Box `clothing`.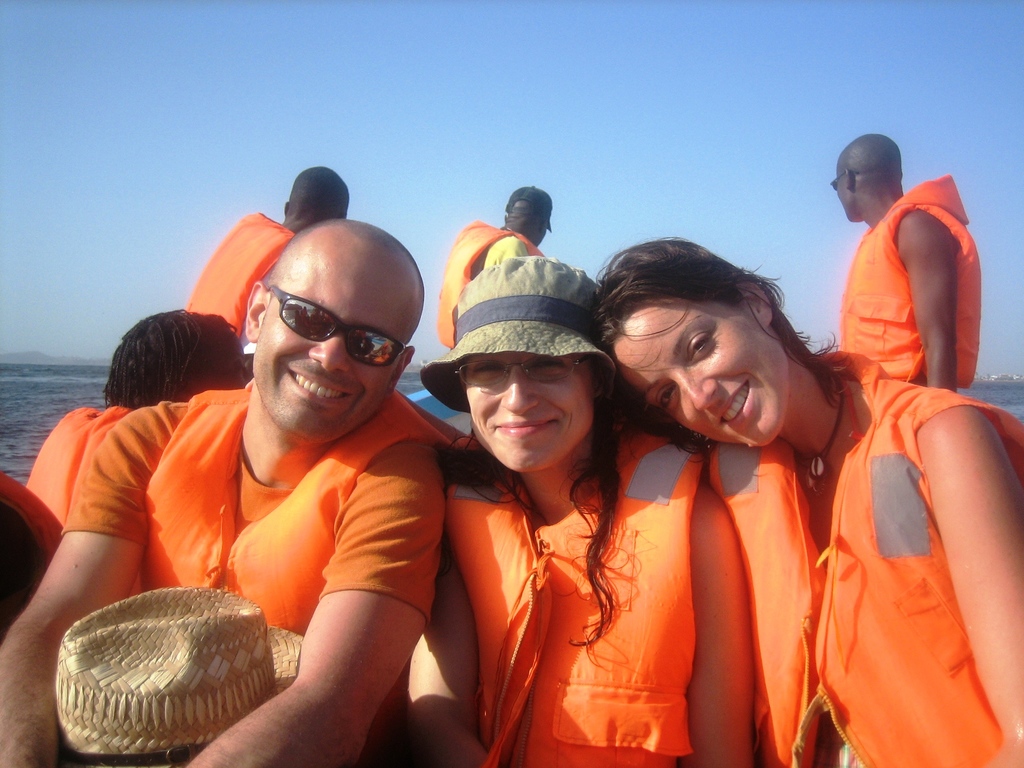
(53,370,456,757).
